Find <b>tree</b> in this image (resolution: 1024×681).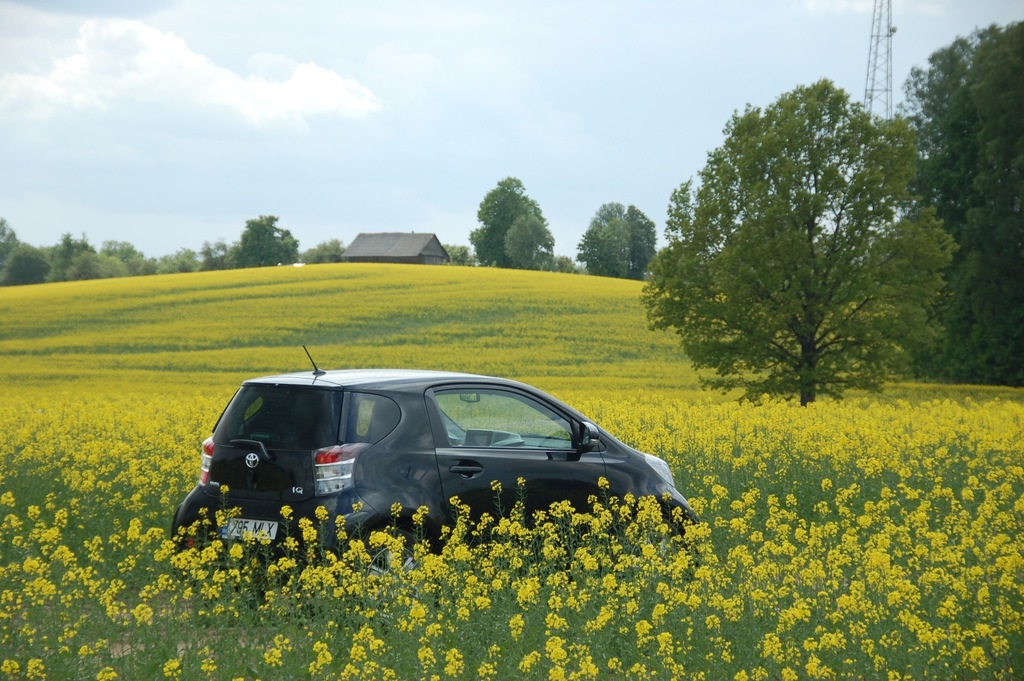
(644,78,962,416).
